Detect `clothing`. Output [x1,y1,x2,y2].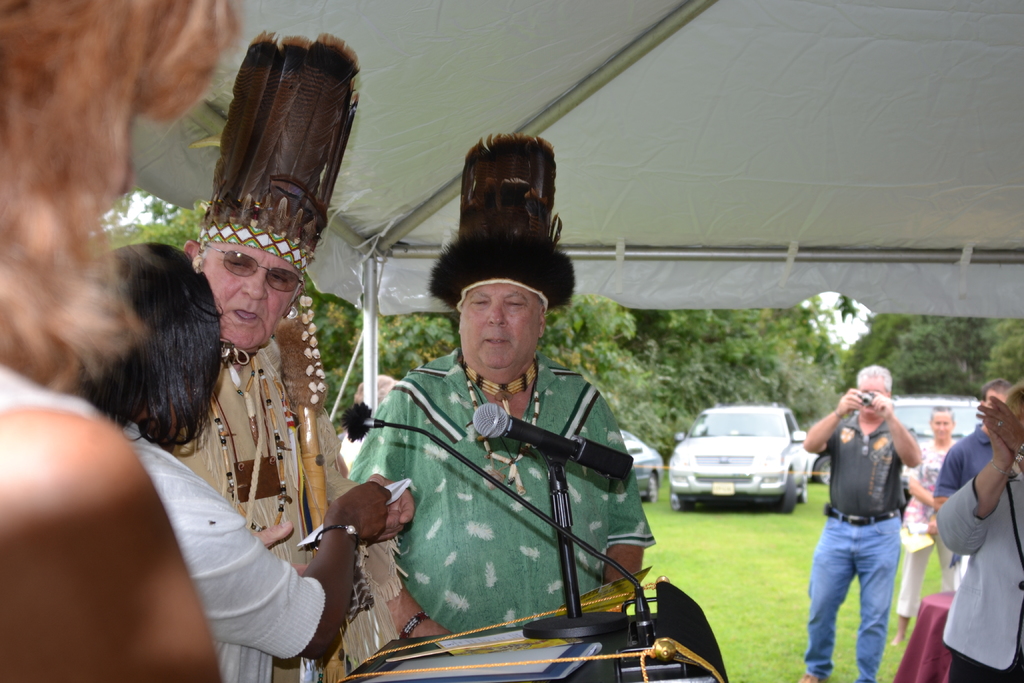
[170,335,415,682].
